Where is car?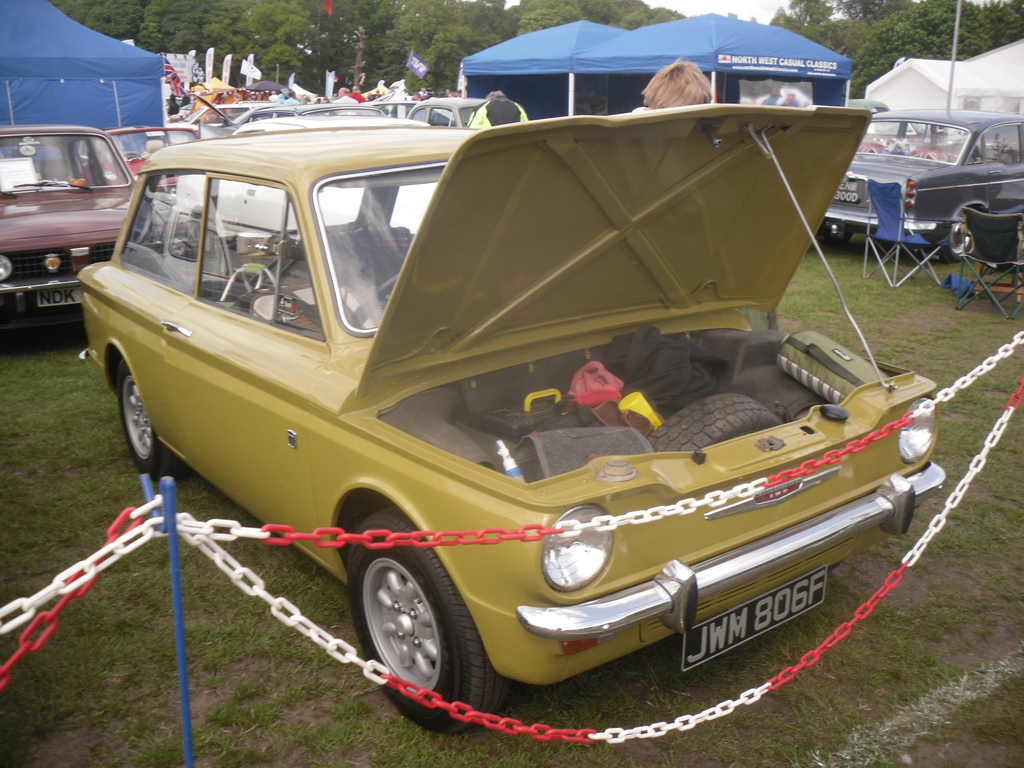
l=0, t=125, r=142, b=327.
